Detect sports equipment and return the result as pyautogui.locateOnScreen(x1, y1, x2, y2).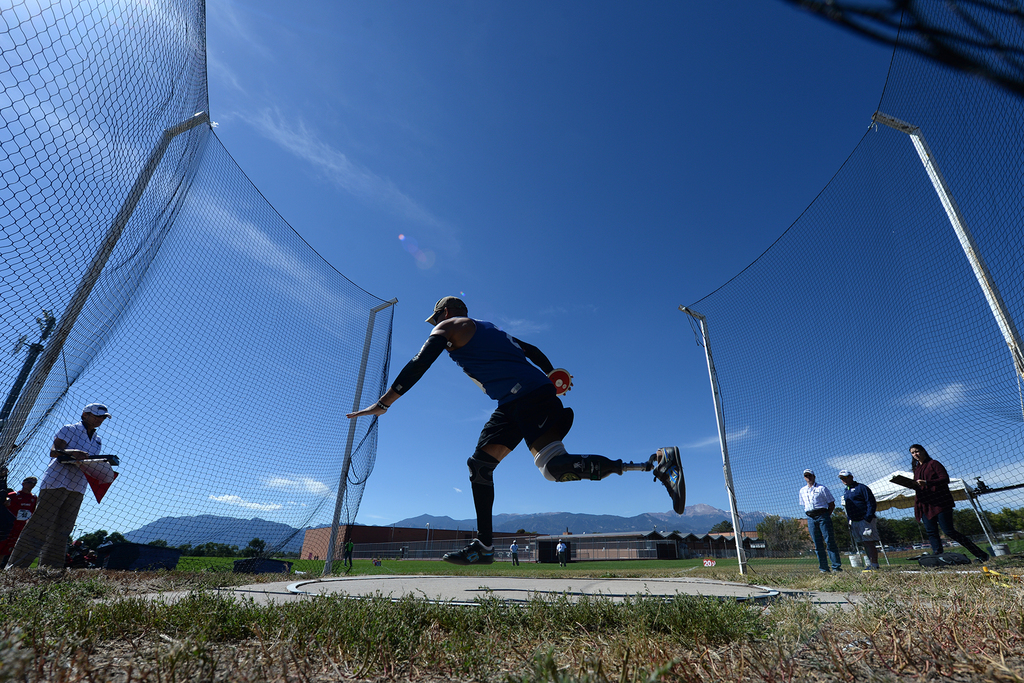
pyautogui.locateOnScreen(650, 444, 686, 515).
